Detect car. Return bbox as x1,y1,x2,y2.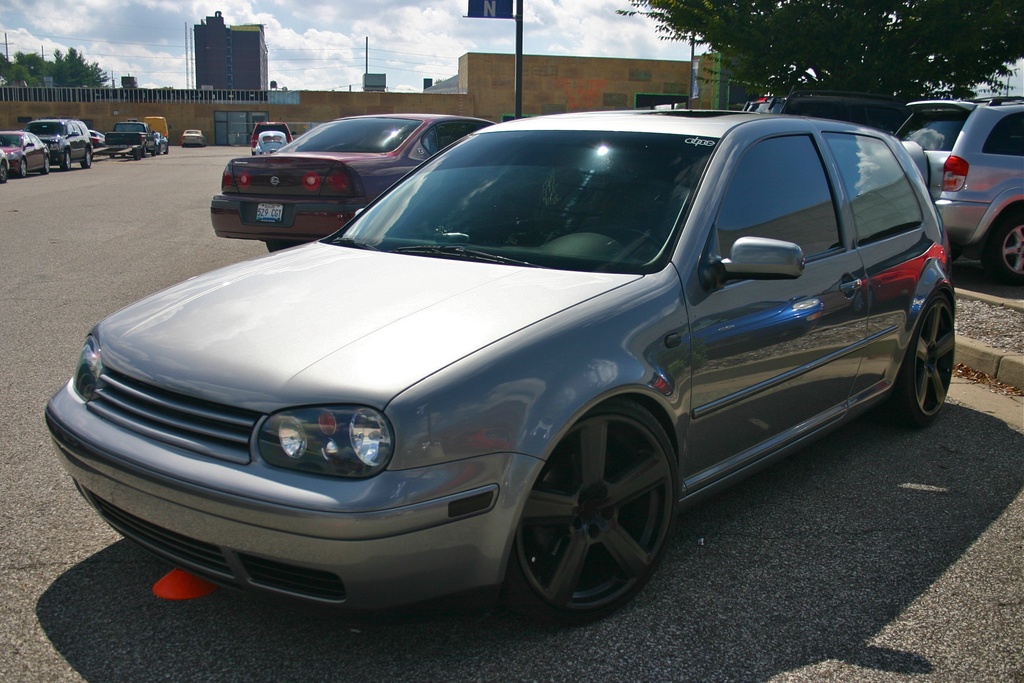
0,129,48,169.
